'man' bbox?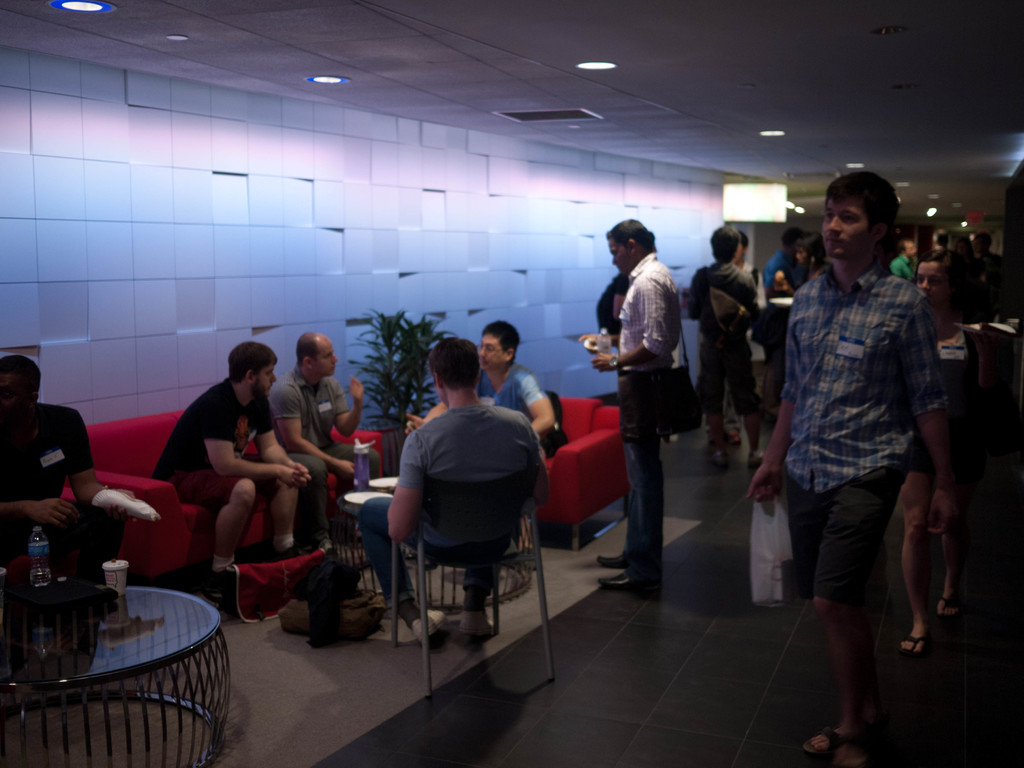
[357,362,566,663]
